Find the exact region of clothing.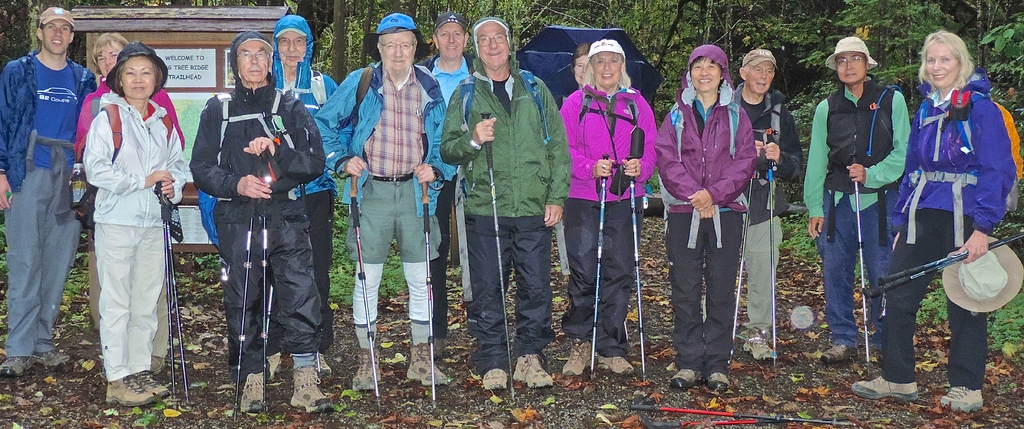
Exact region: bbox(8, 53, 100, 398).
